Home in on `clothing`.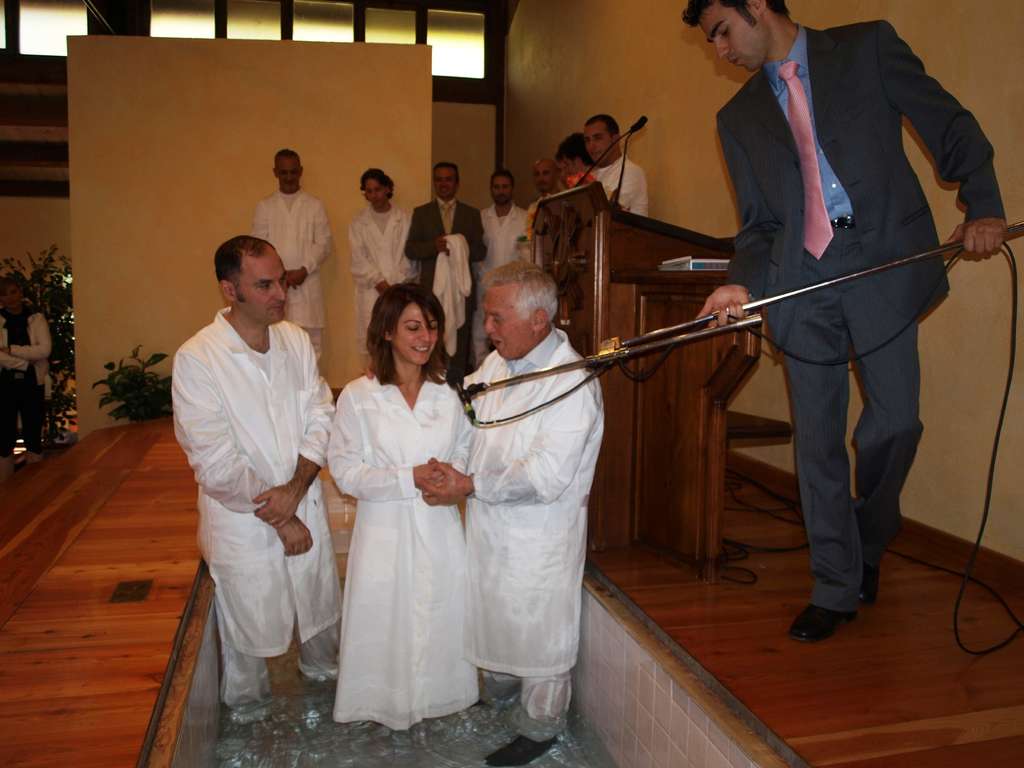
Homed in at [323, 369, 486, 728].
